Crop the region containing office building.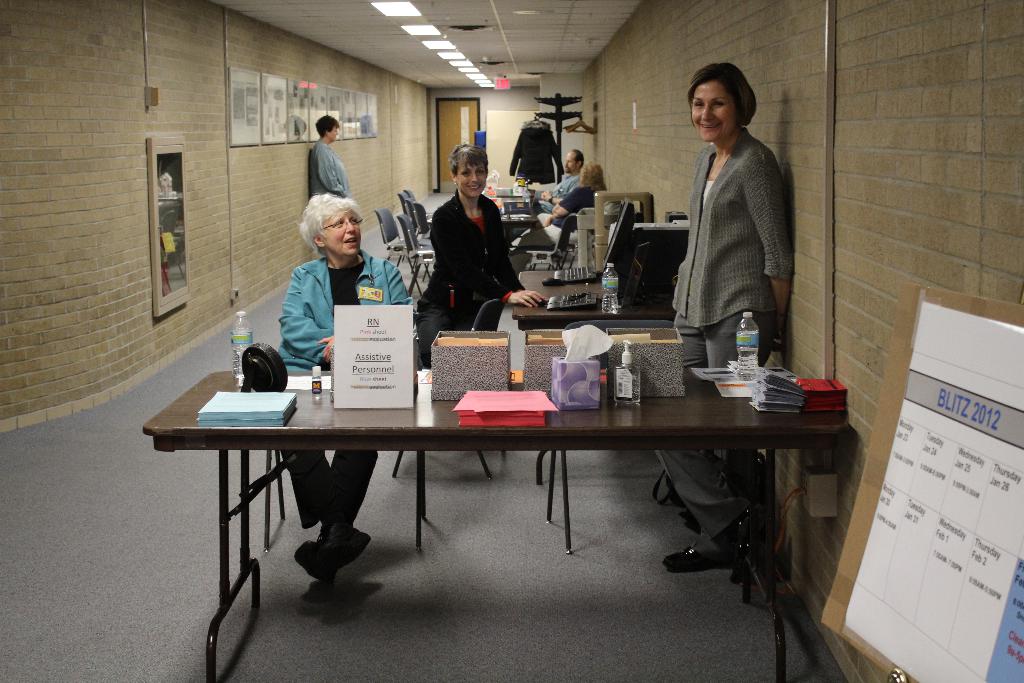
Crop region: bbox=(0, 0, 1023, 682).
